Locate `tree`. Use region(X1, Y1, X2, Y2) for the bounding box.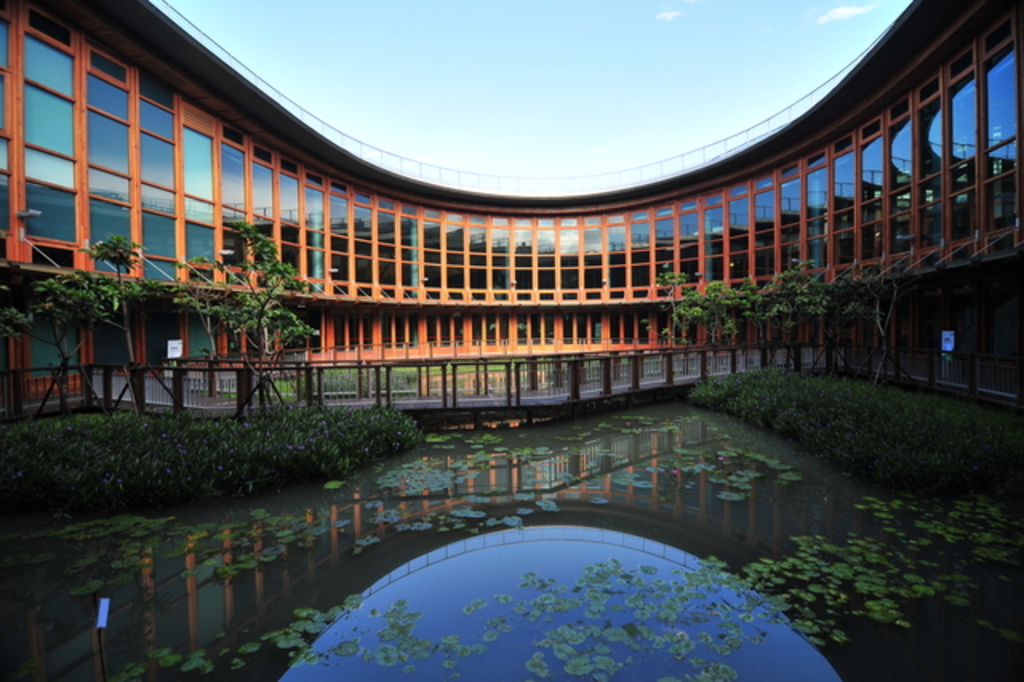
region(202, 205, 314, 387).
